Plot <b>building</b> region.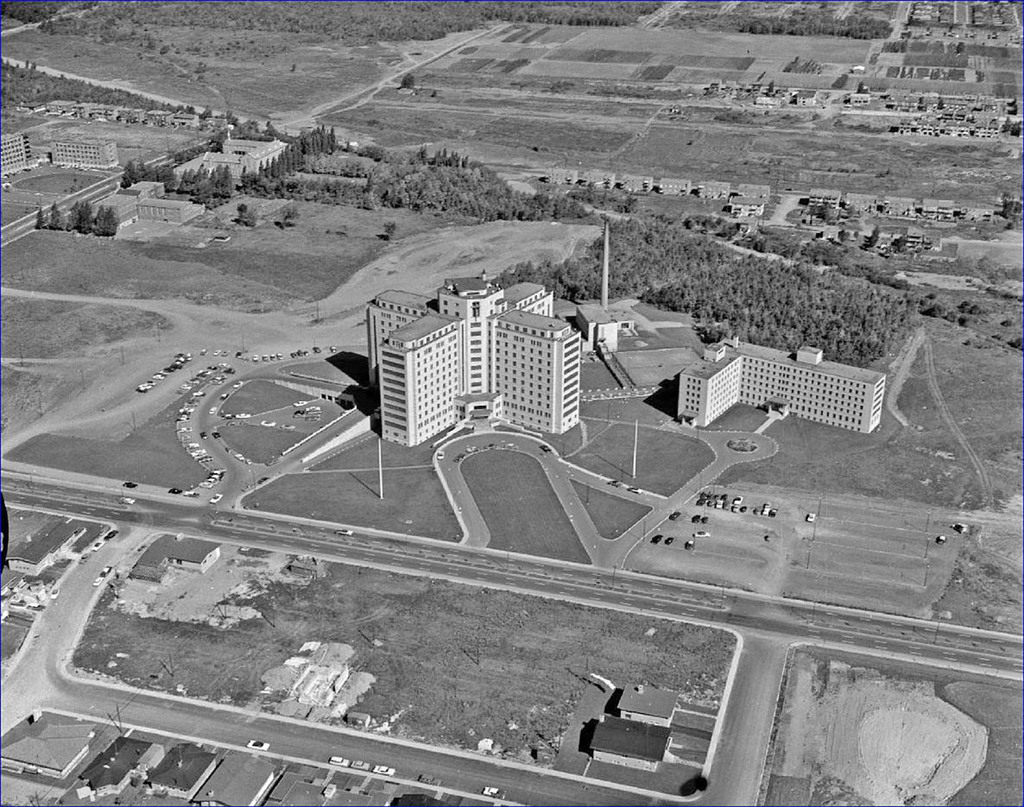
Plotted at bbox(680, 340, 886, 435).
